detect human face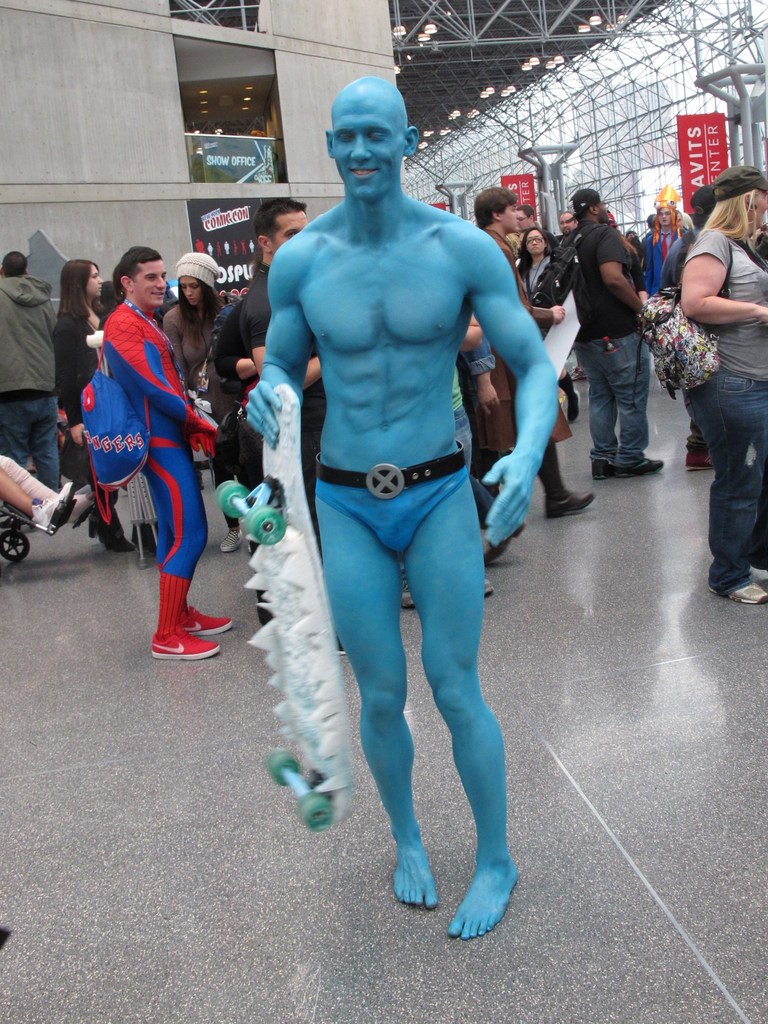
detection(525, 232, 541, 259)
